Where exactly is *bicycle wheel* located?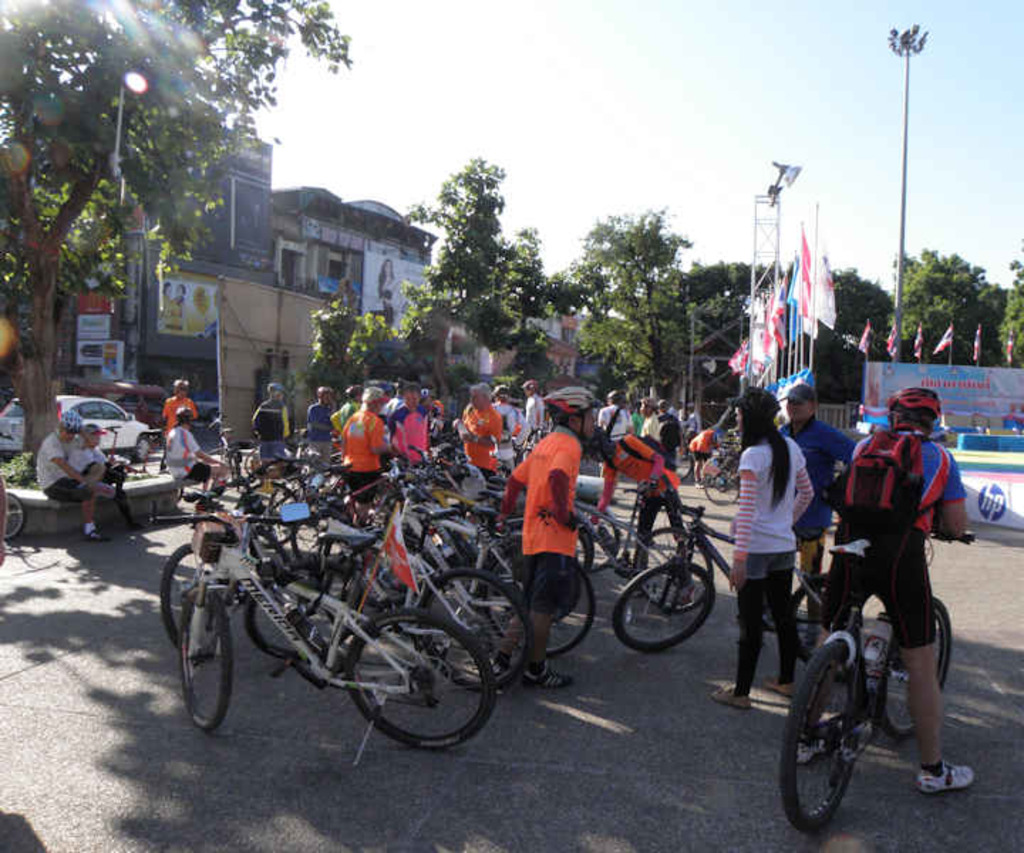
Its bounding box is <box>347,601,501,748</box>.
